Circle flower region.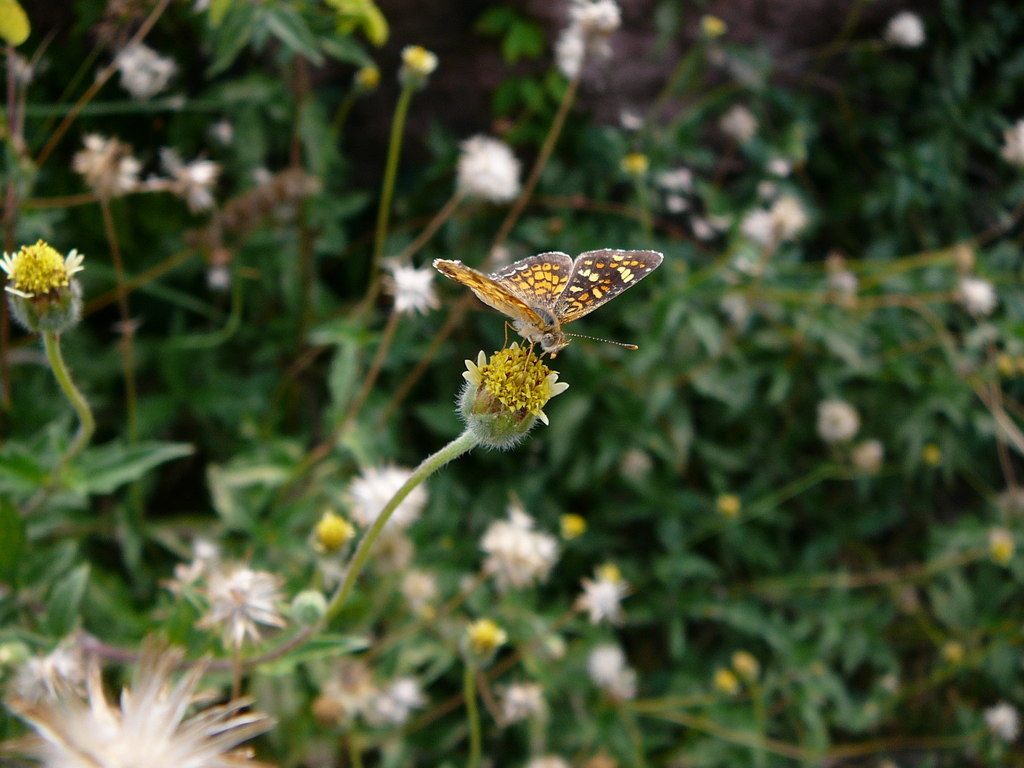
Region: x1=768 y1=197 x2=806 y2=237.
